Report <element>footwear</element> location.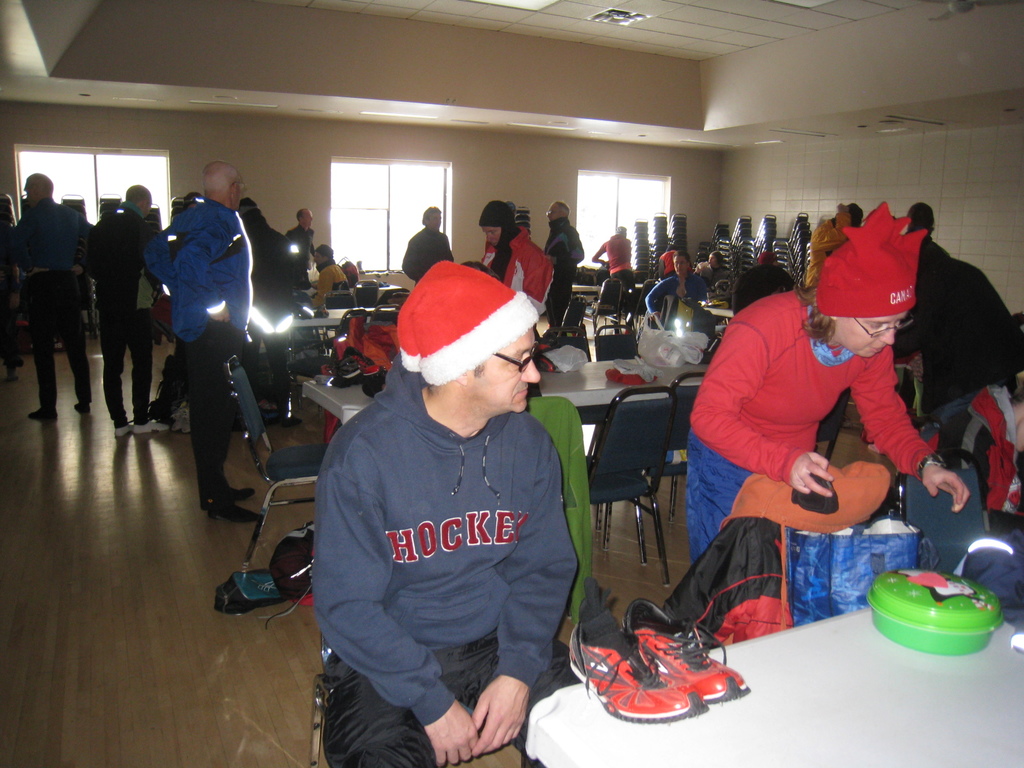
Report: {"x1": 29, "y1": 404, "x2": 51, "y2": 419}.
